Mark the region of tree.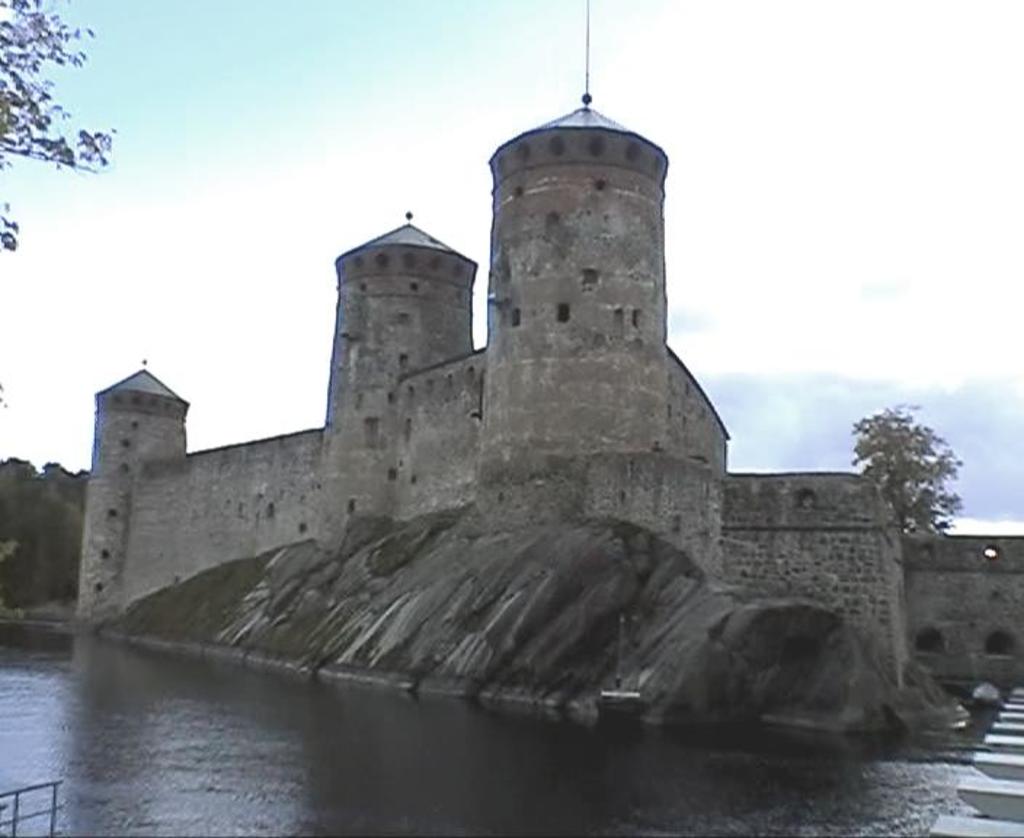
Region: rect(0, 0, 108, 246).
